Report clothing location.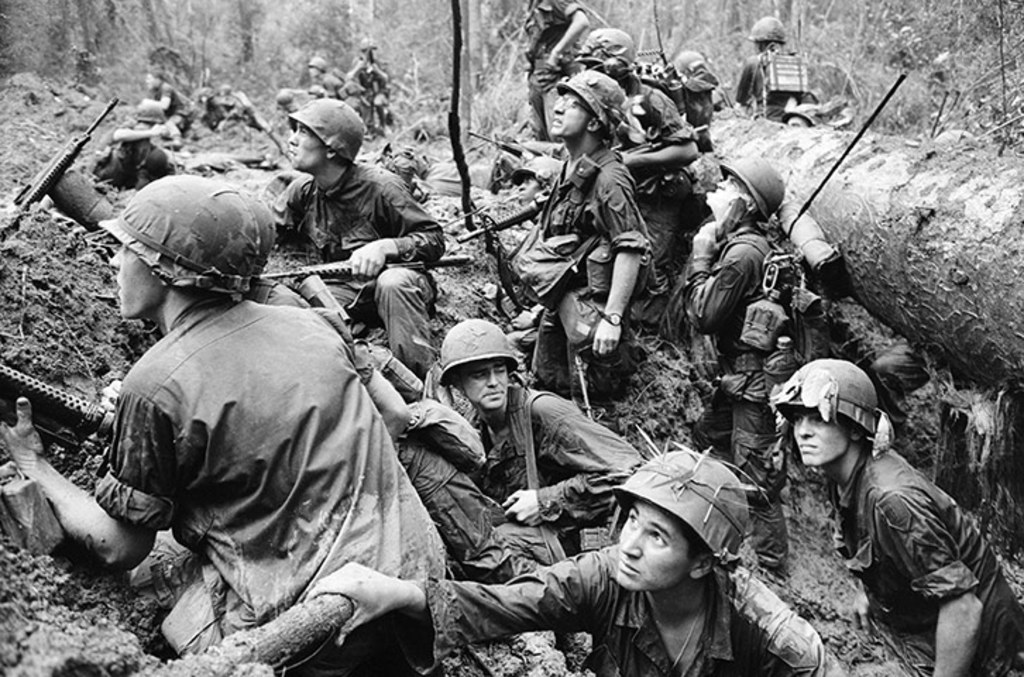
Report: (416, 544, 842, 676).
